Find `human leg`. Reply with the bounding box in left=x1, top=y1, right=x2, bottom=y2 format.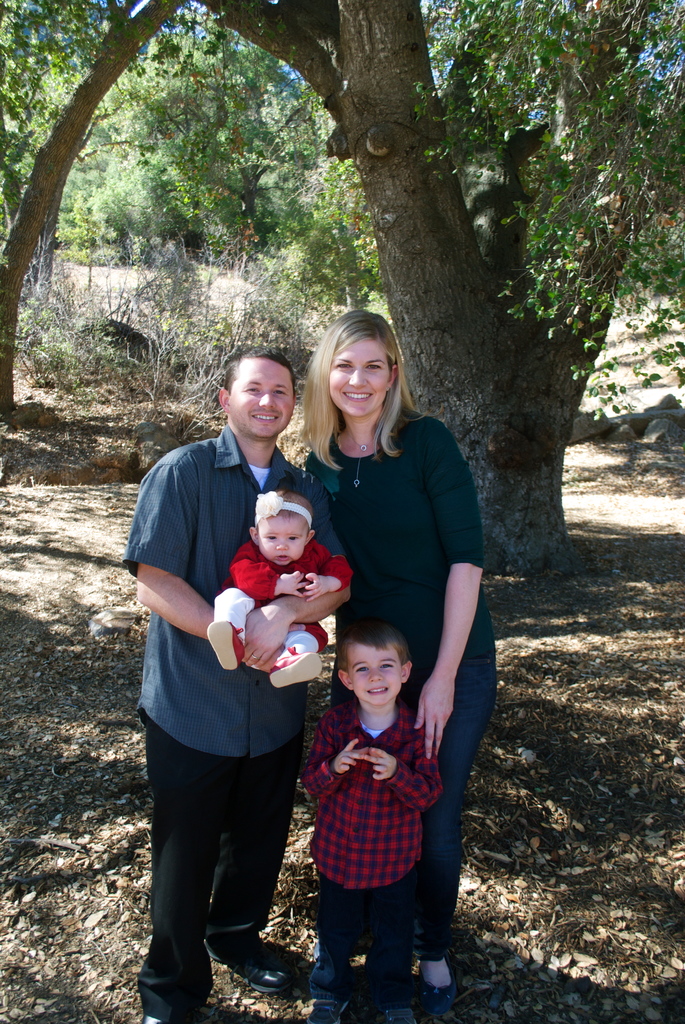
left=419, top=655, right=501, bottom=1004.
